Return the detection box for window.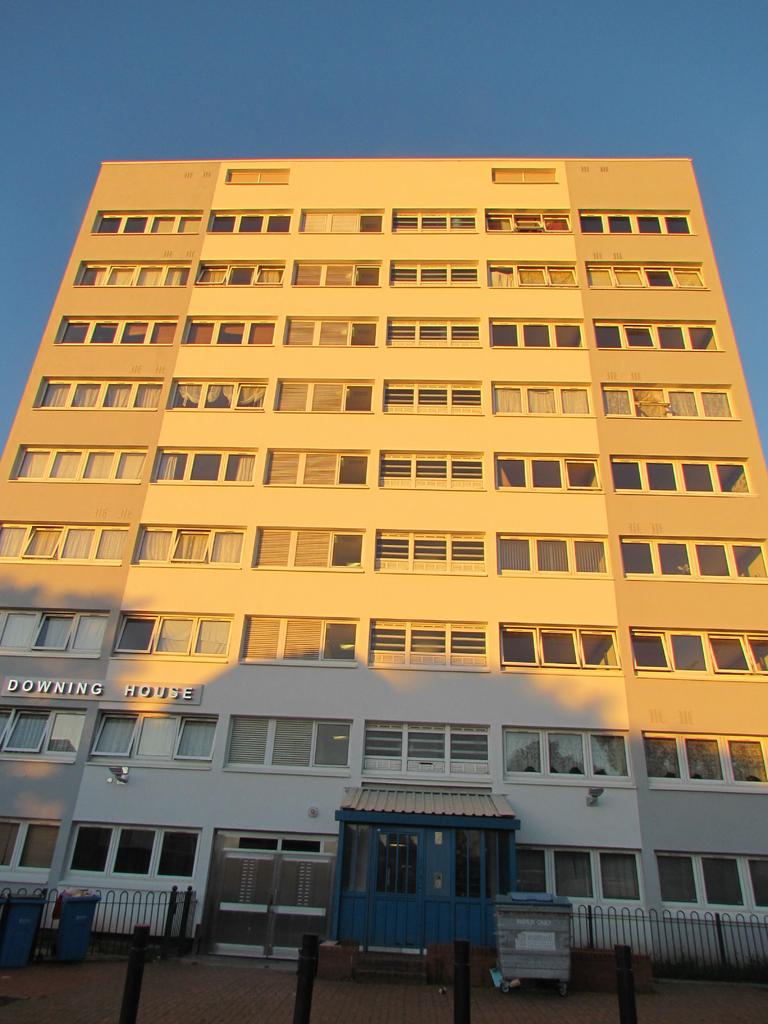
bbox=[138, 716, 179, 754].
